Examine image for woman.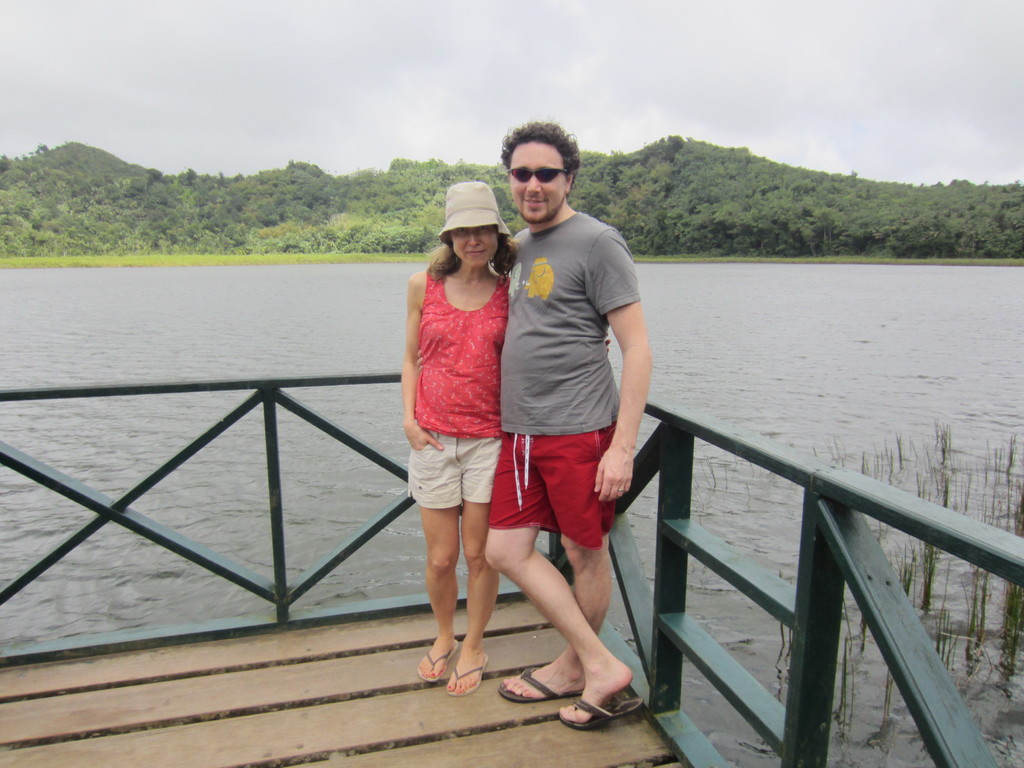
Examination result: x1=399 y1=177 x2=506 y2=684.
